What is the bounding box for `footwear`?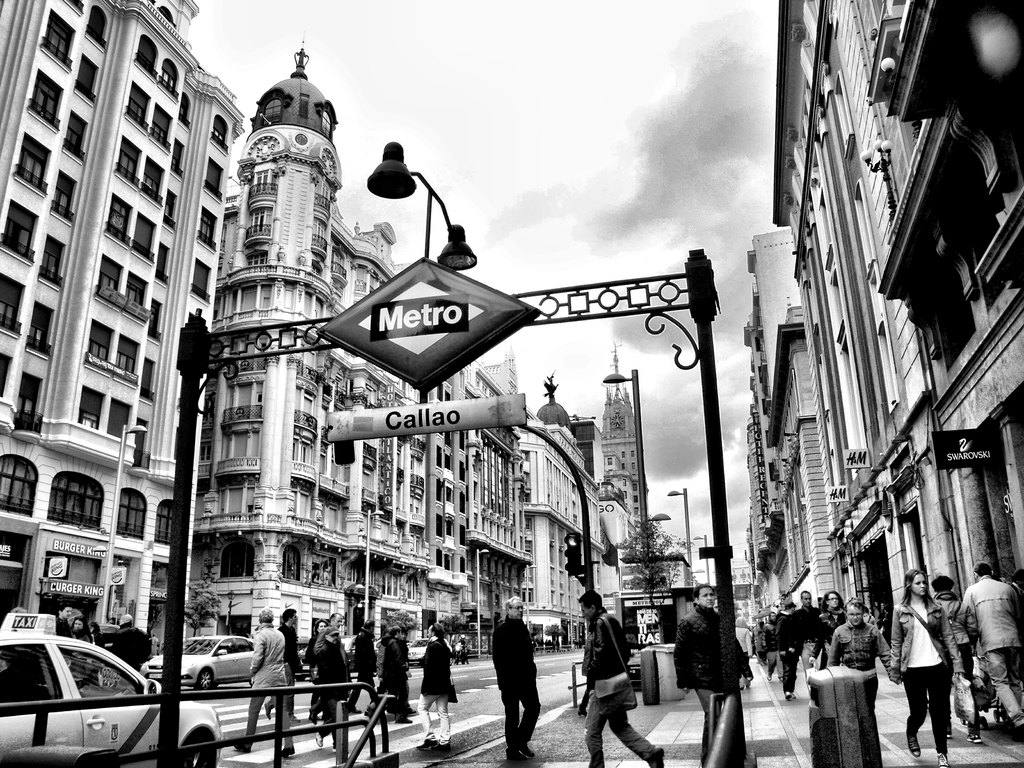
<region>408, 704, 416, 715</region>.
